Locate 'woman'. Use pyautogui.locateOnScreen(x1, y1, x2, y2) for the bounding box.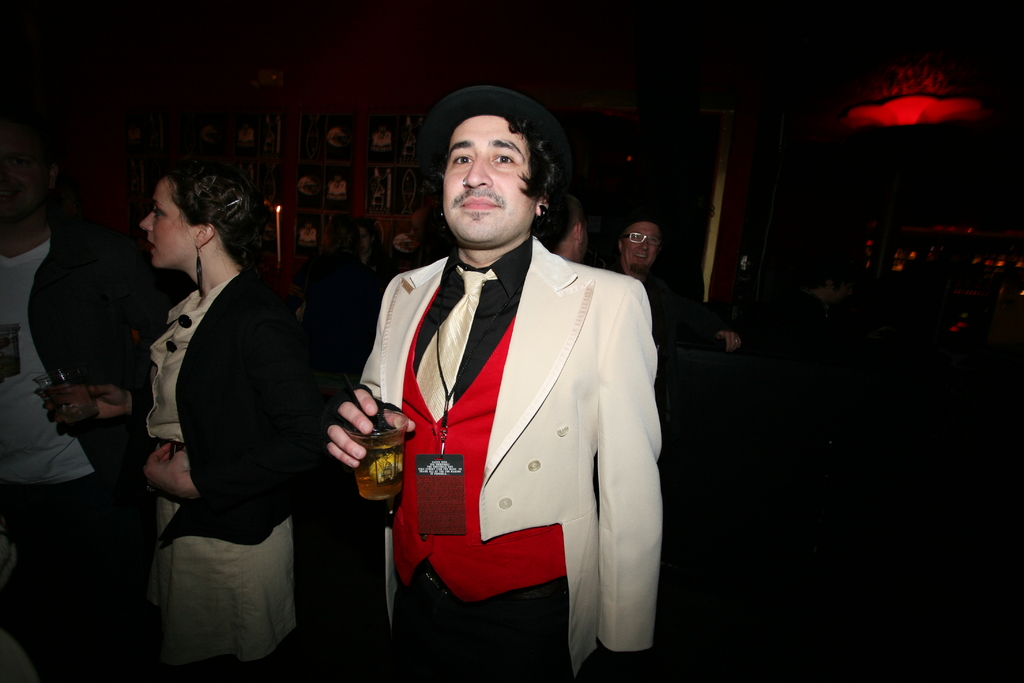
pyautogui.locateOnScreen(39, 159, 301, 682).
